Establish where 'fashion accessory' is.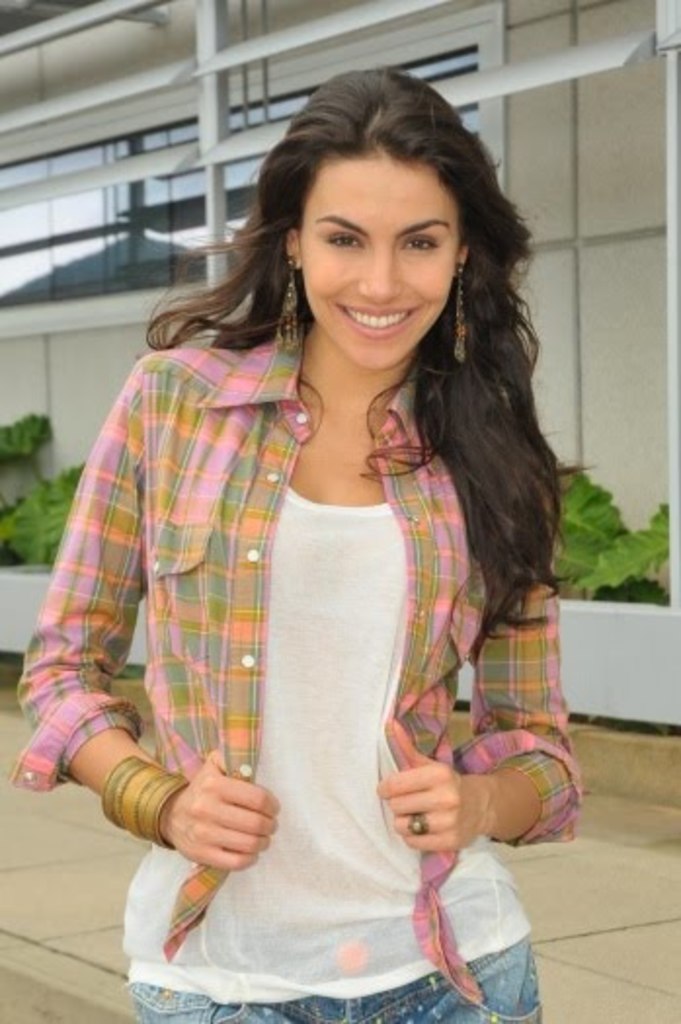
Established at bbox=(273, 257, 304, 341).
